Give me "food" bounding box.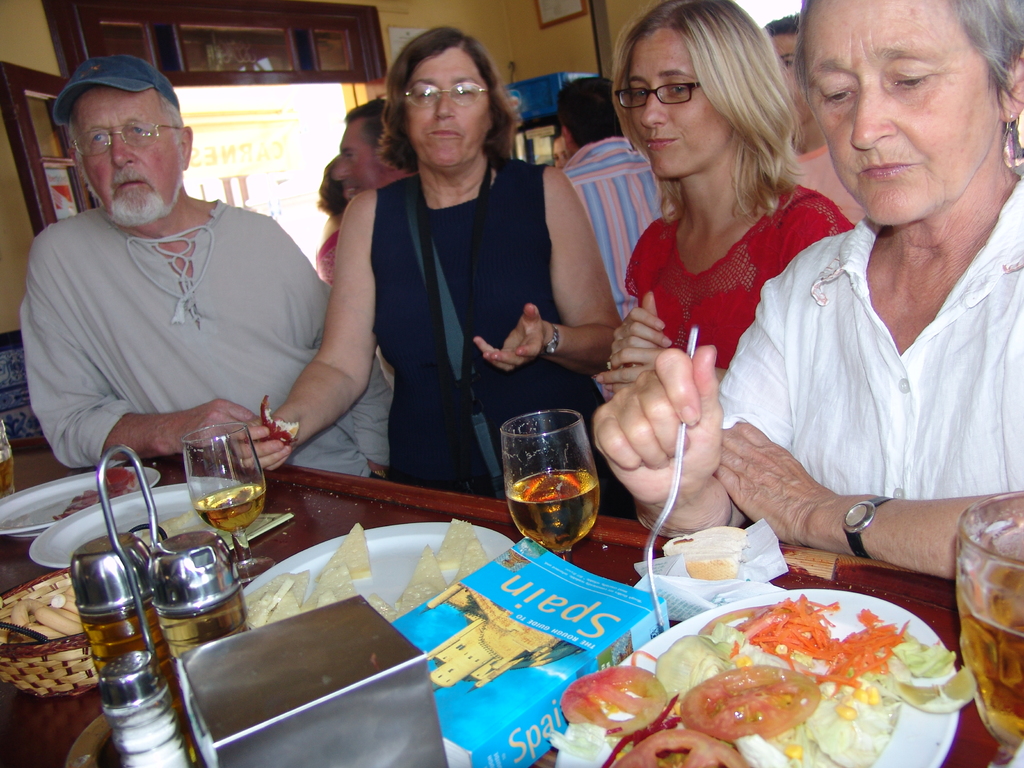
x1=120 y1=707 x2=191 y2=767.
